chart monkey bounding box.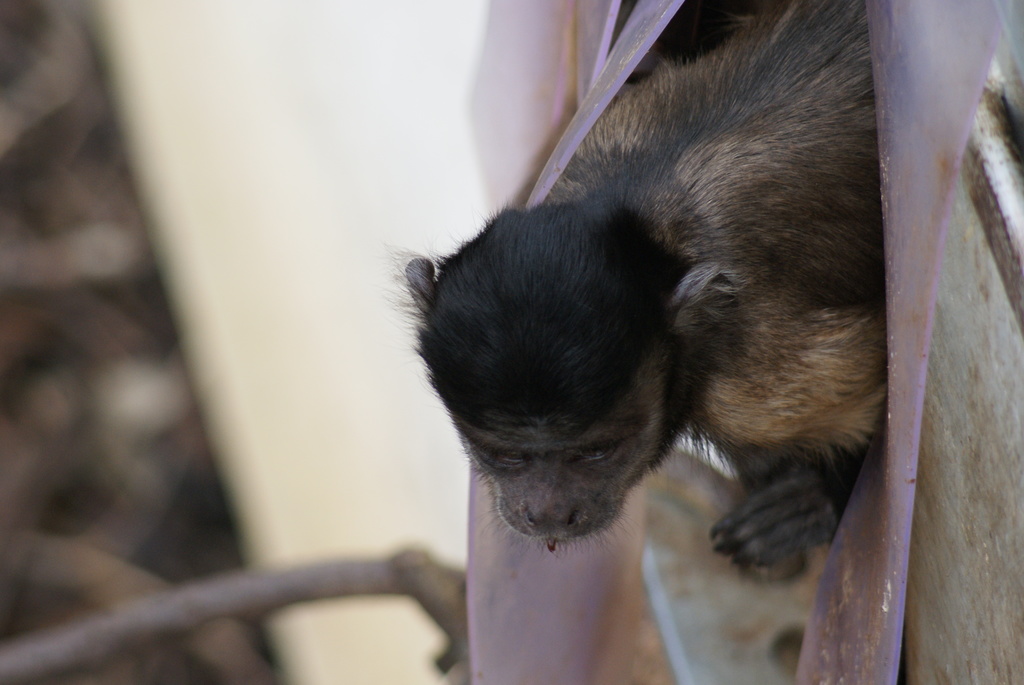
Charted: left=393, top=0, right=890, bottom=569.
